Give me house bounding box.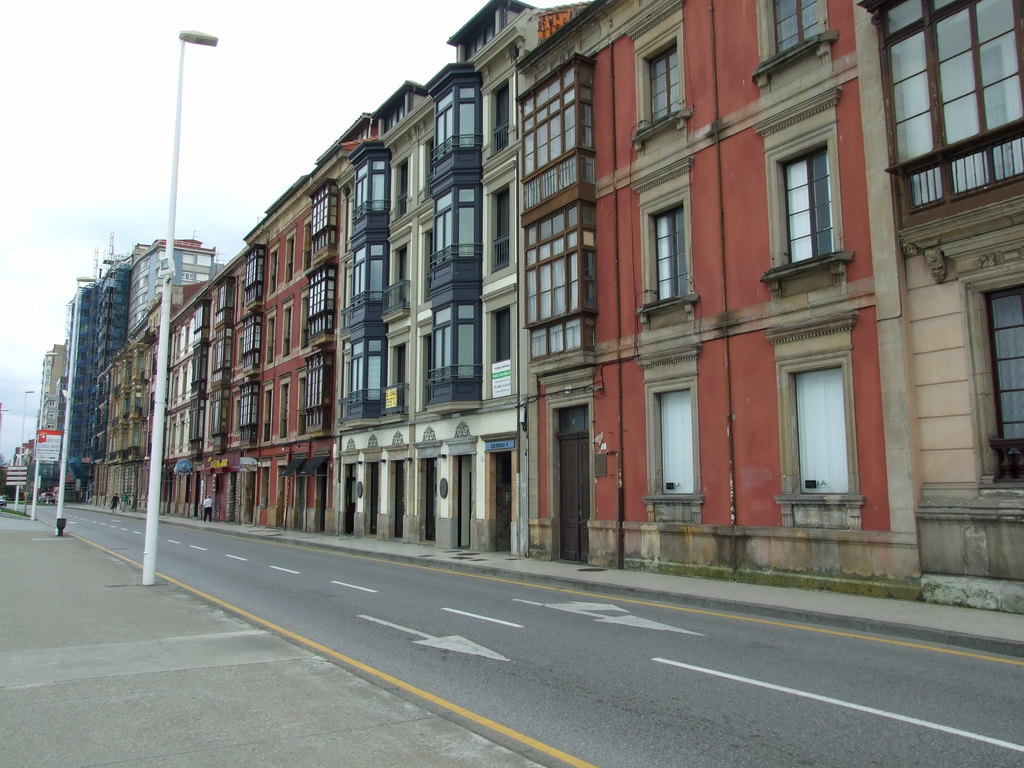
pyautogui.locateOnScreen(514, 0, 916, 601).
